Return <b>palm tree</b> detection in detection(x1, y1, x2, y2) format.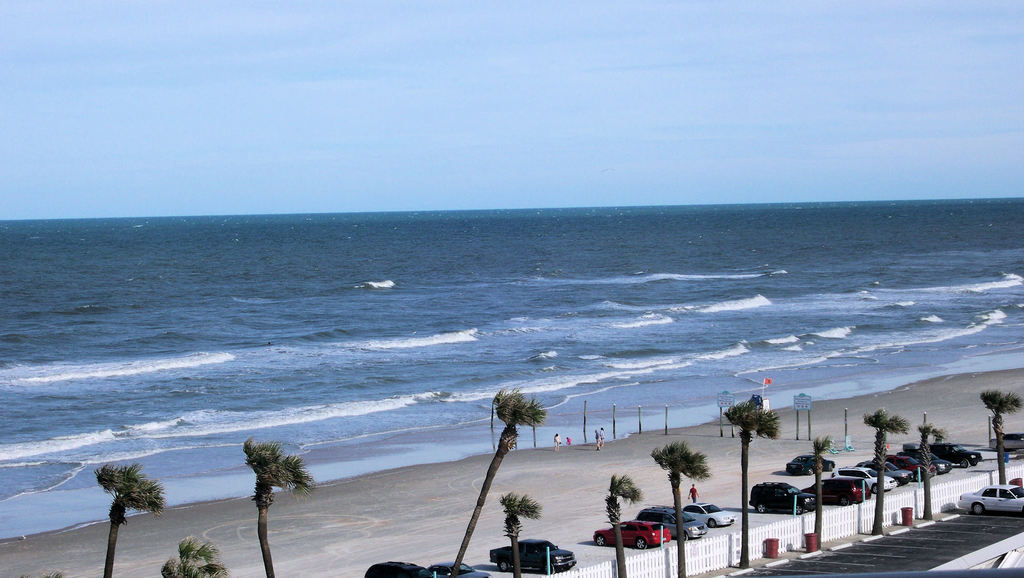
detection(806, 425, 823, 548).
